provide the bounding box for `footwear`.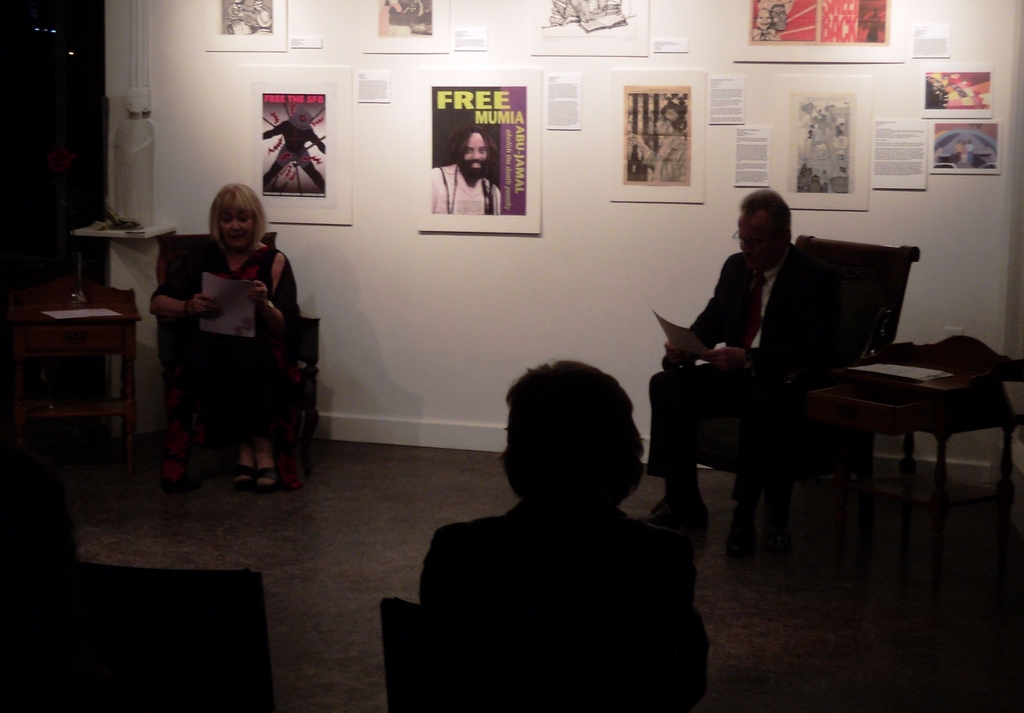
l=257, t=465, r=282, b=488.
